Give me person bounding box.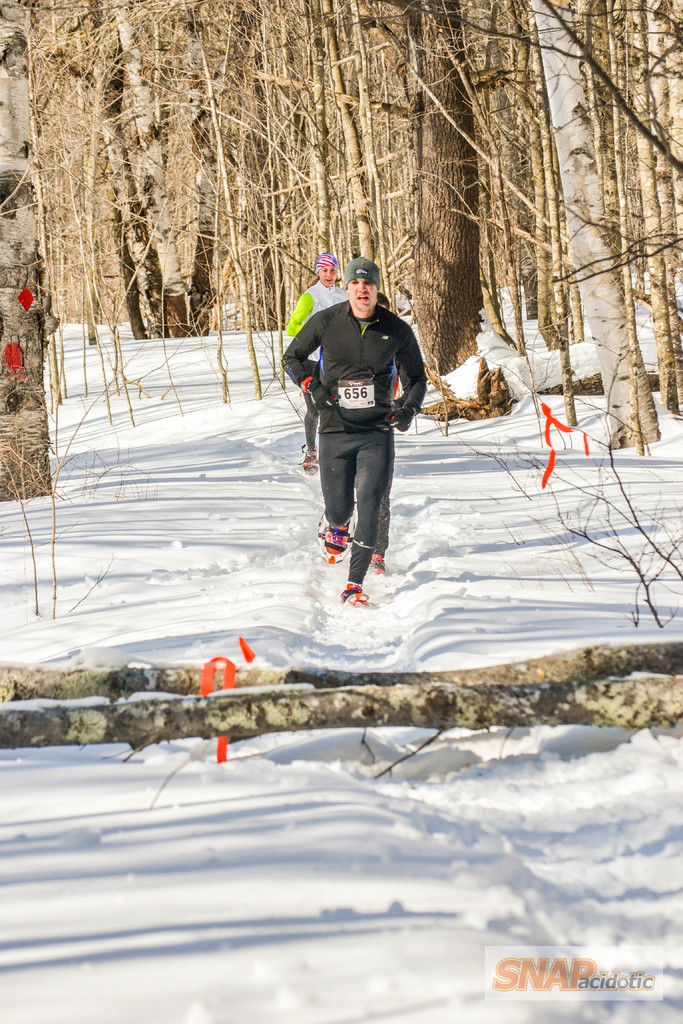
bbox=[285, 255, 434, 609].
